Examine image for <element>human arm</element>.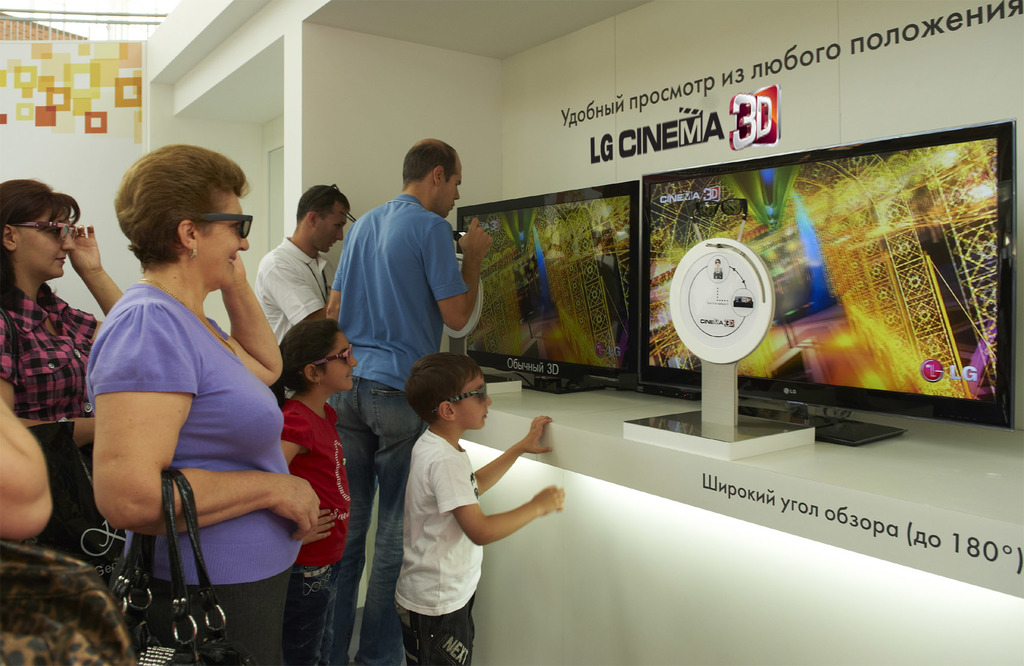
Examination result: [x1=64, y1=218, x2=123, y2=317].
